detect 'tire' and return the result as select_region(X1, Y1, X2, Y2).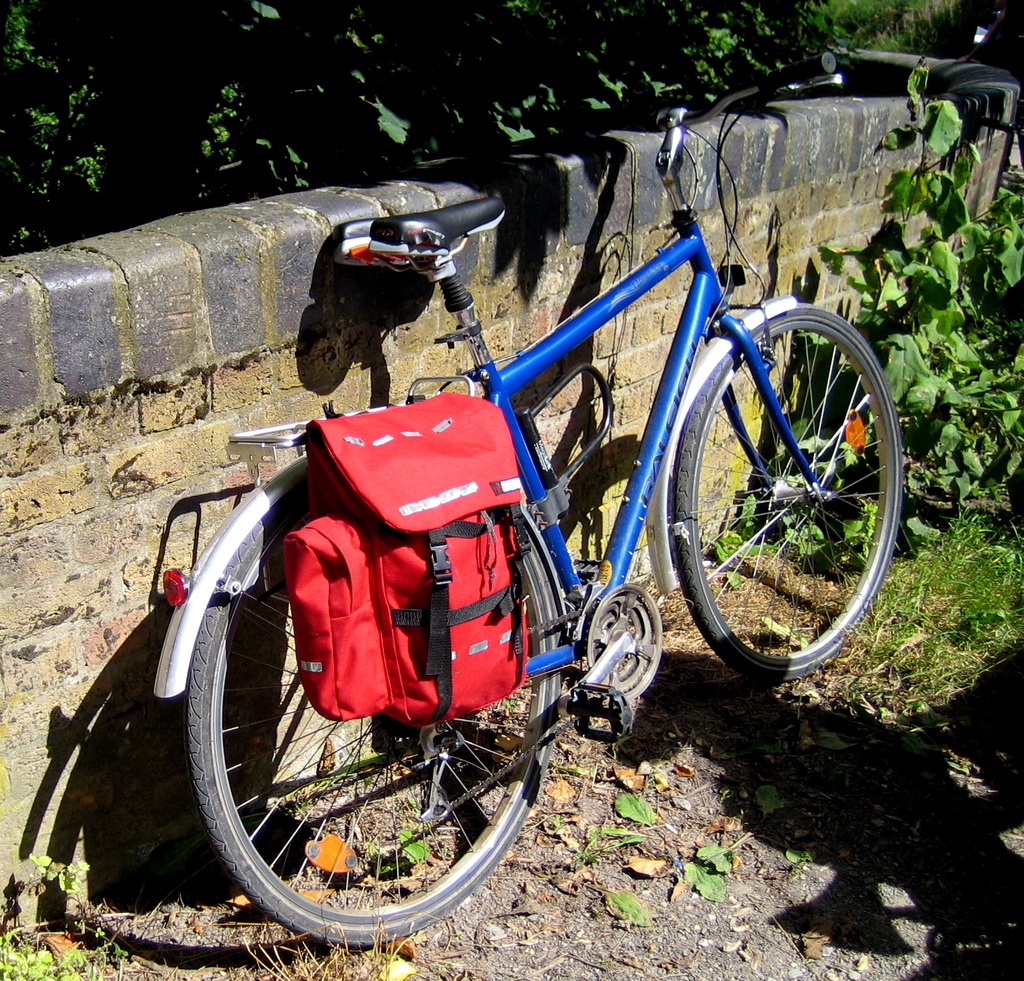
select_region(185, 471, 563, 943).
